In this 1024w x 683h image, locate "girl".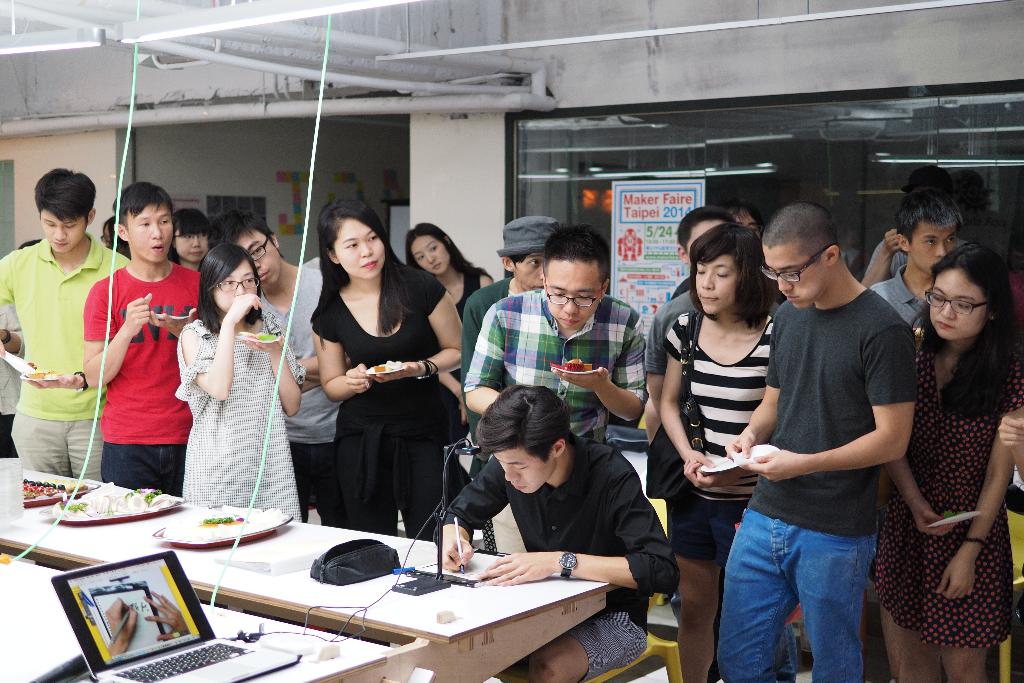
Bounding box: (660,221,772,682).
